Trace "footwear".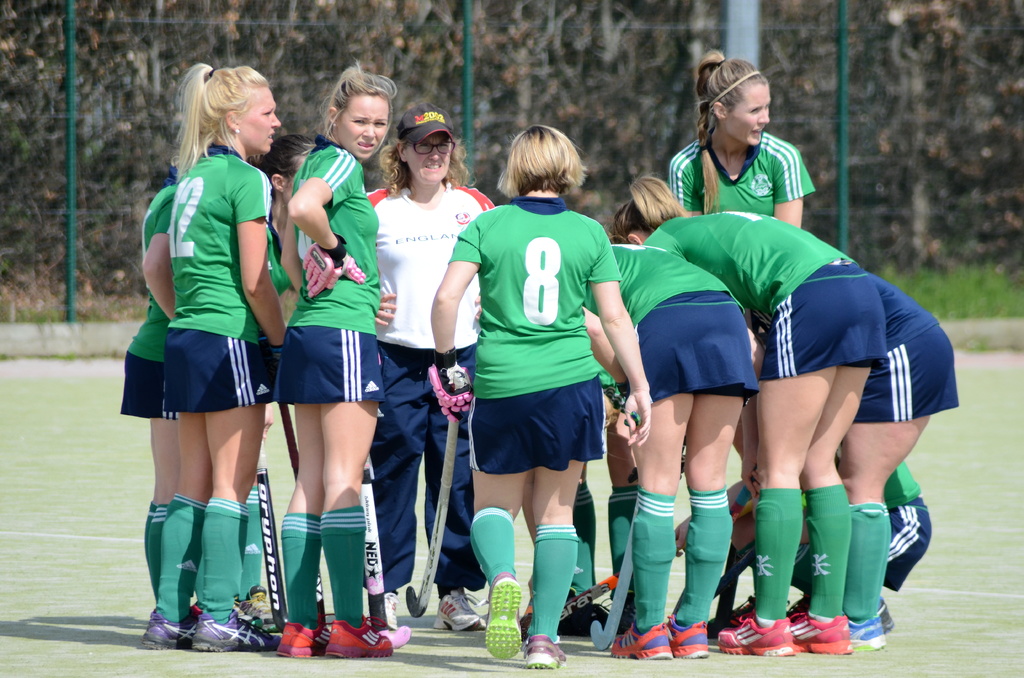
Traced to region(378, 591, 401, 625).
